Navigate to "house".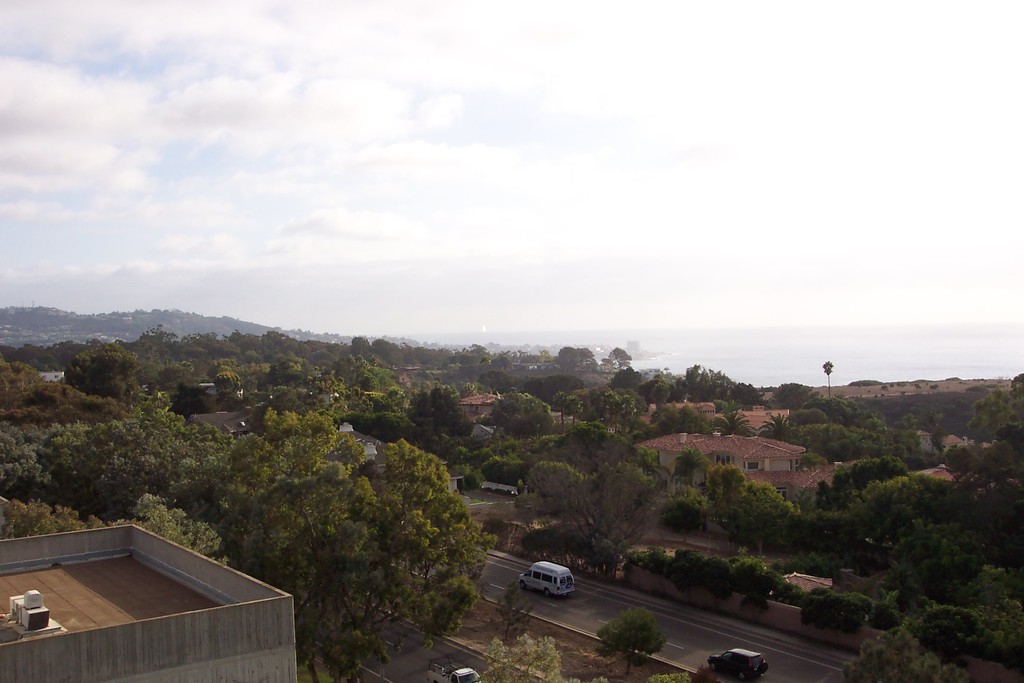
Navigation target: 36, 365, 69, 388.
